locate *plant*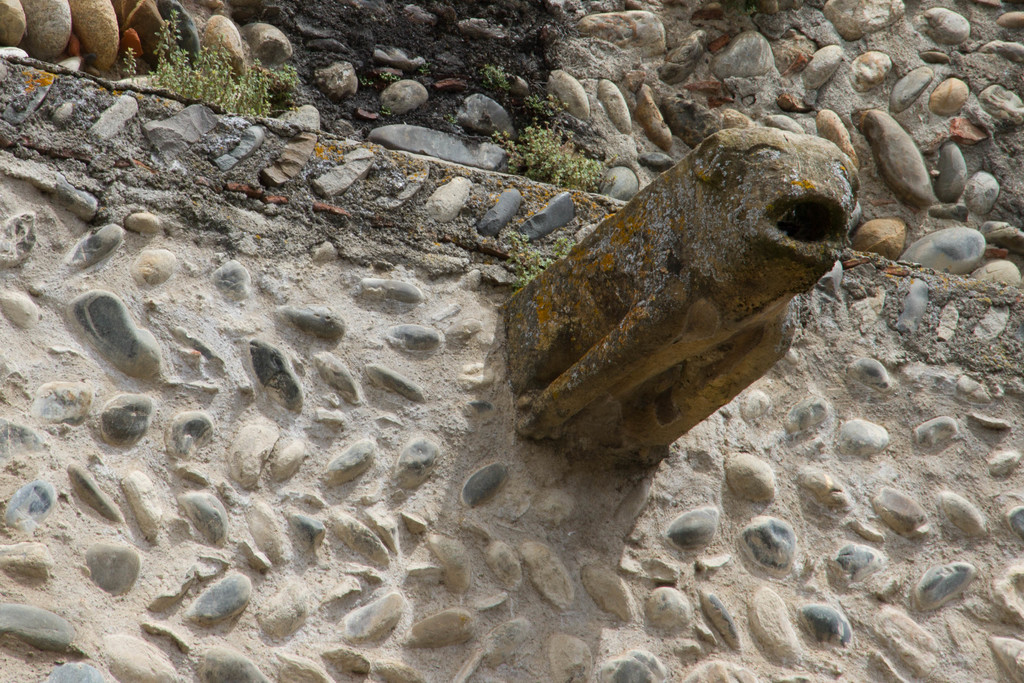
box(116, 0, 319, 128)
